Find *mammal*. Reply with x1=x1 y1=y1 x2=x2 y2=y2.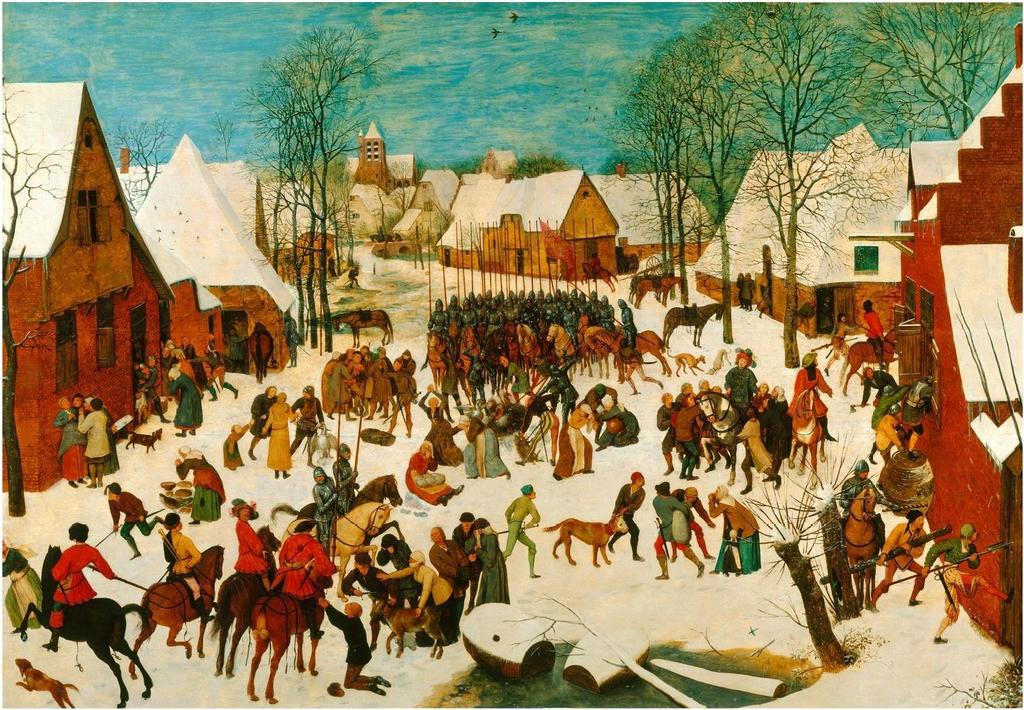
x1=581 y1=260 x2=617 y2=290.
